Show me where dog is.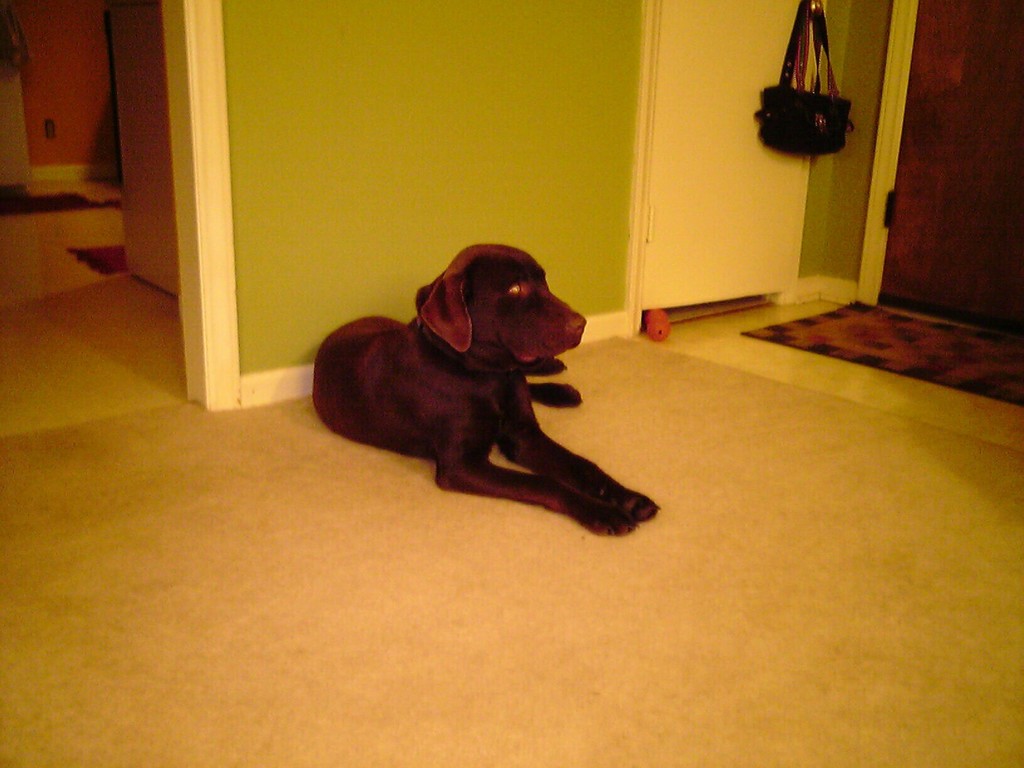
dog is at <bbox>312, 243, 659, 538</bbox>.
